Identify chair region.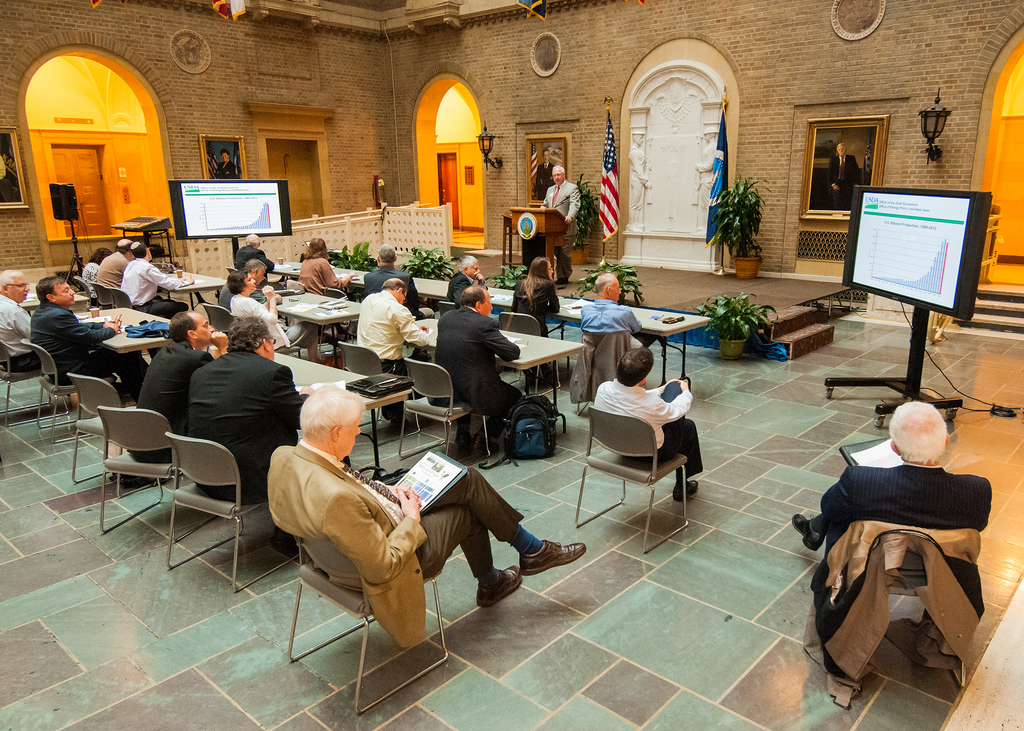
Region: 572, 327, 648, 412.
